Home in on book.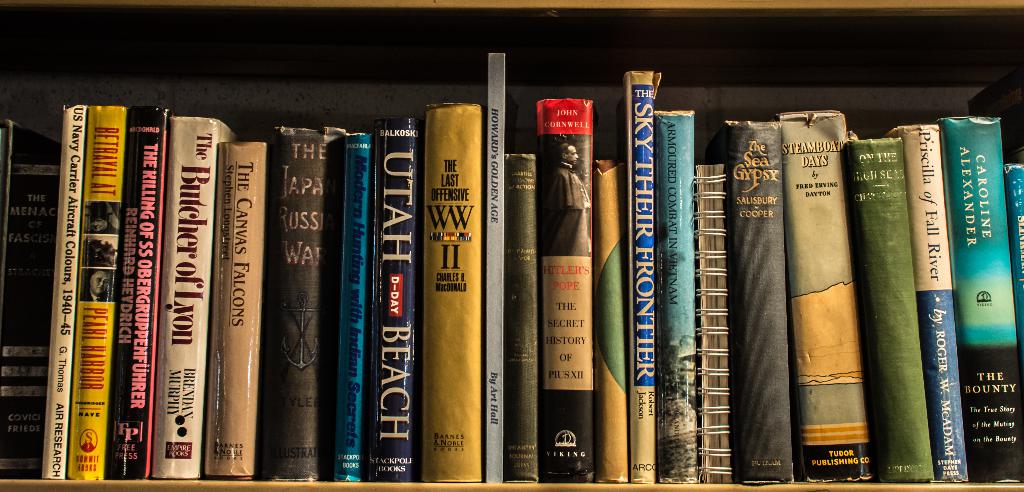
Homed in at box(502, 154, 541, 484).
